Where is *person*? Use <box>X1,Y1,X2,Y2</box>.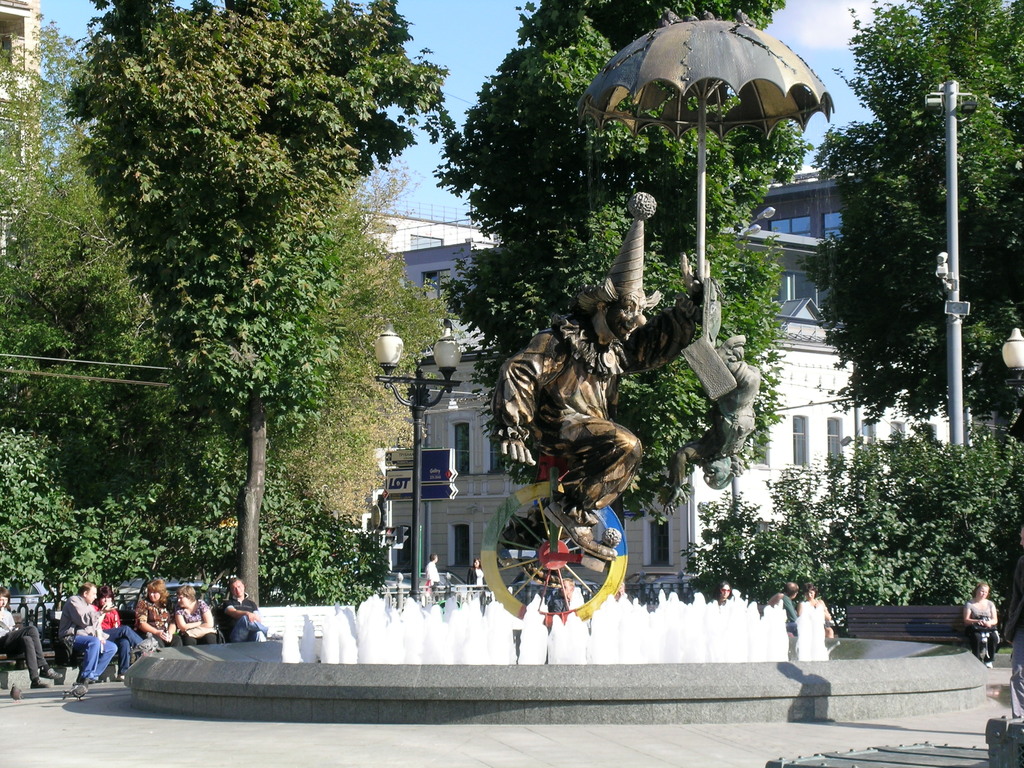
<box>716,581,732,604</box>.
